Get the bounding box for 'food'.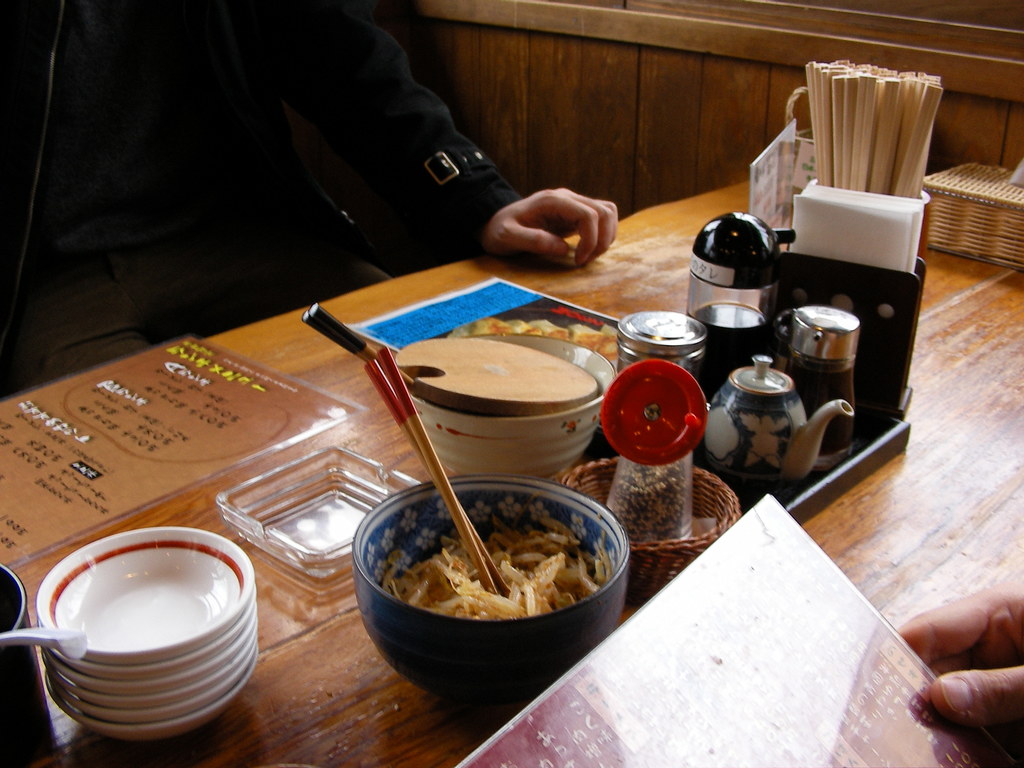
606:458:689:543.
